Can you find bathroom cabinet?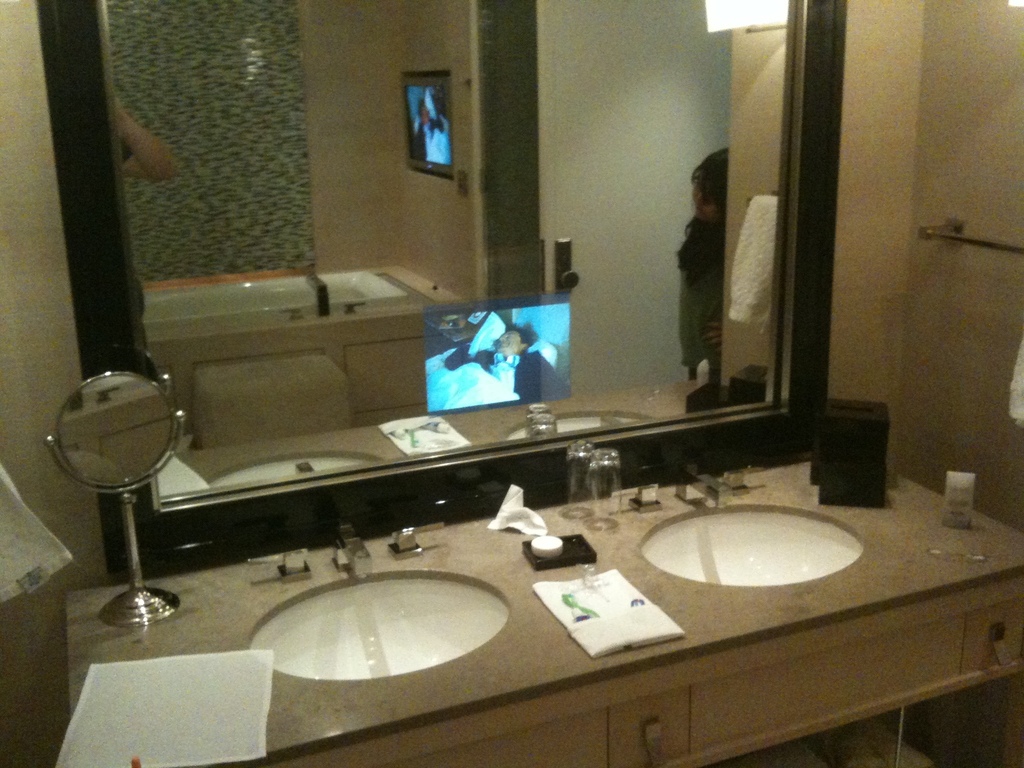
Yes, bounding box: x1=264, y1=572, x2=1023, y2=767.
